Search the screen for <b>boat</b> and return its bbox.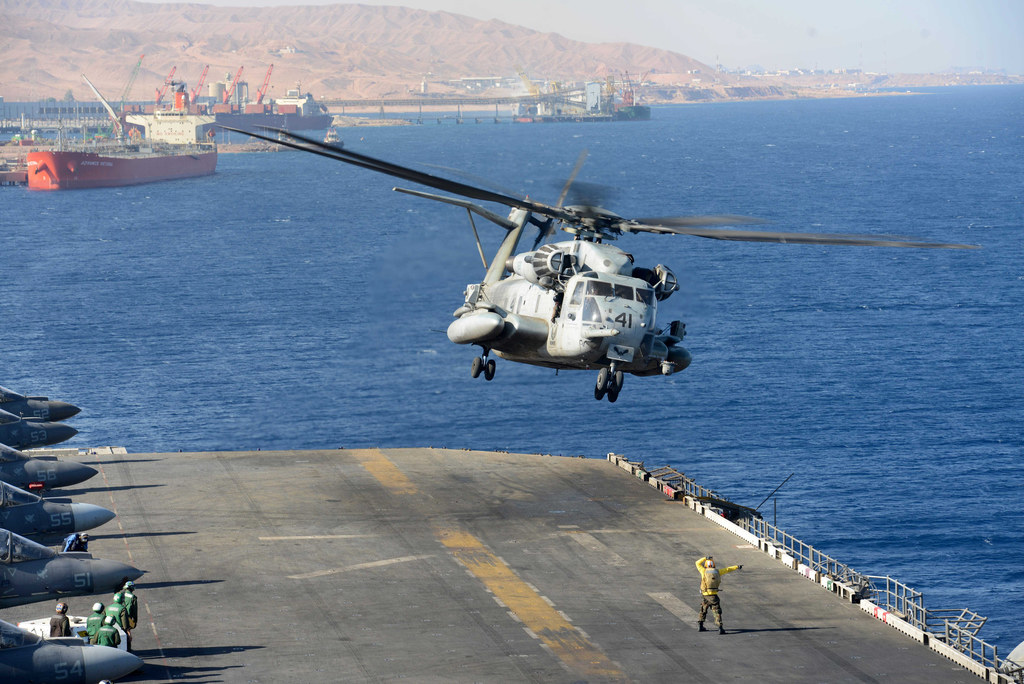
Found: <box>26,122,218,191</box>.
